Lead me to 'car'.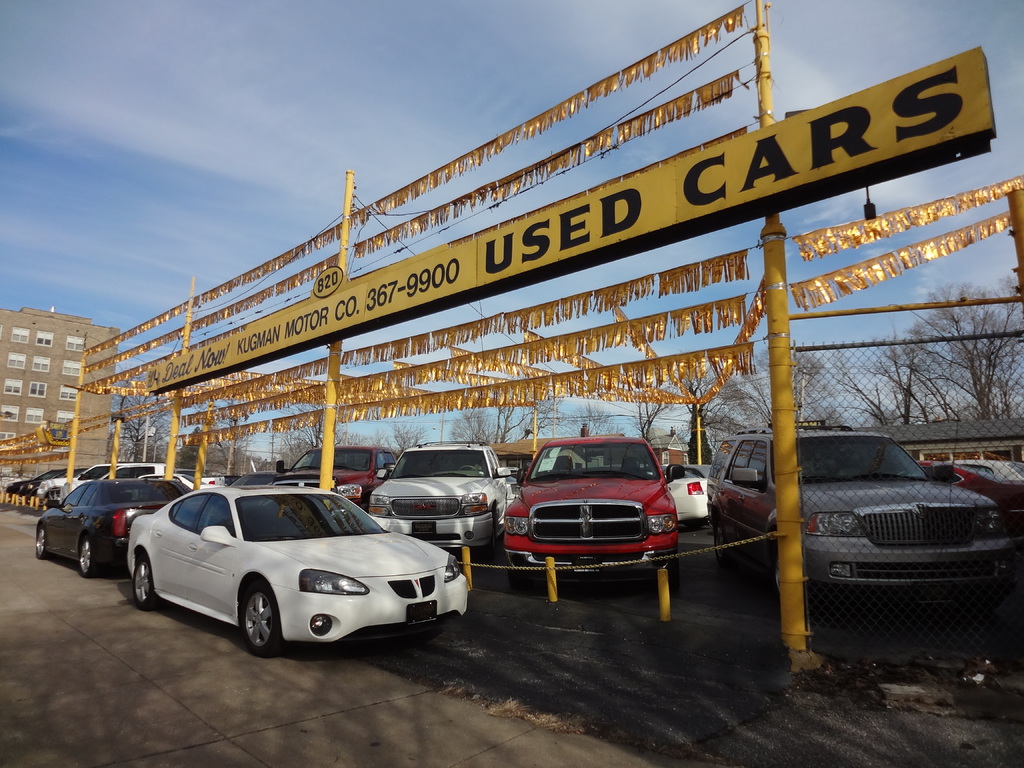
Lead to [31,456,177,511].
